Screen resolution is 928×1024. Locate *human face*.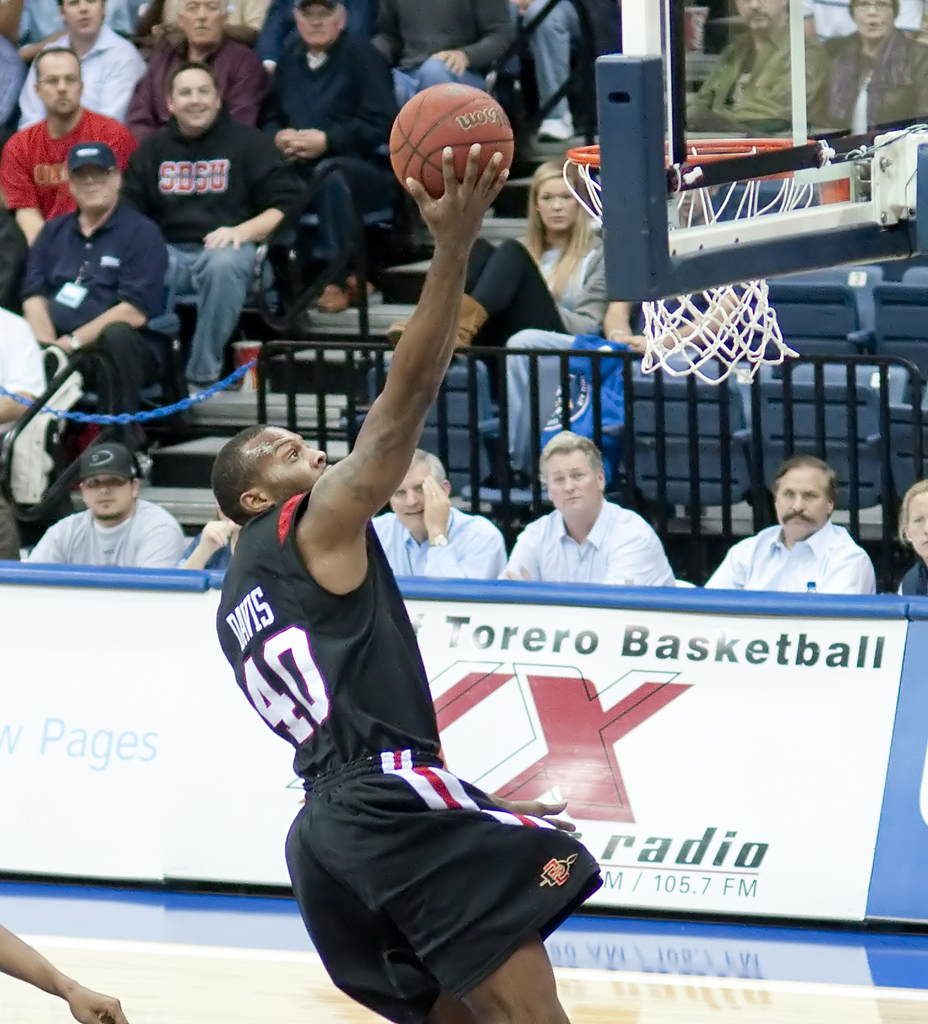
{"x1": 549, "y1": 454, "x2": 598, "y2": 513}.
